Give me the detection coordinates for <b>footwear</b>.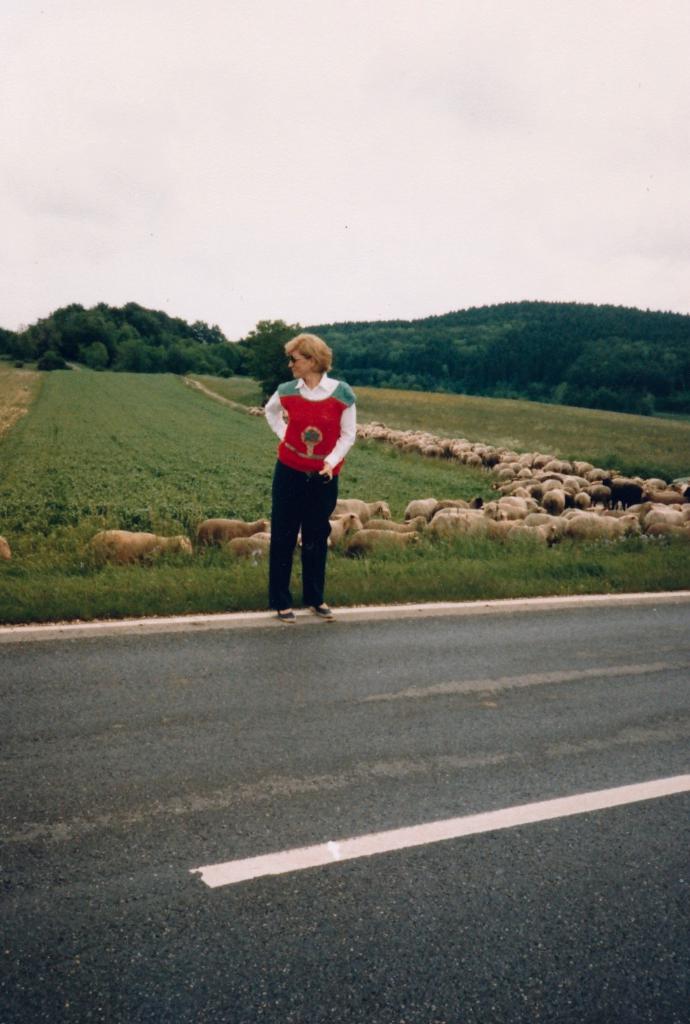
bbox(271, 606, 294, 617).
